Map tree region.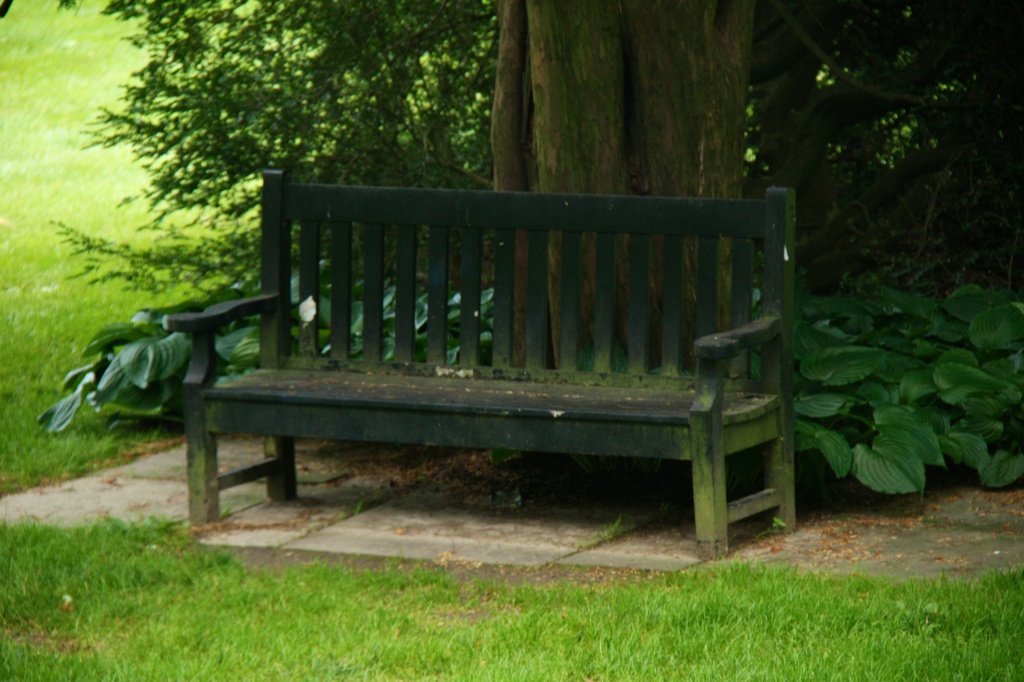
Mapped to x1=491 y1=0 x2=758 y2=376.
